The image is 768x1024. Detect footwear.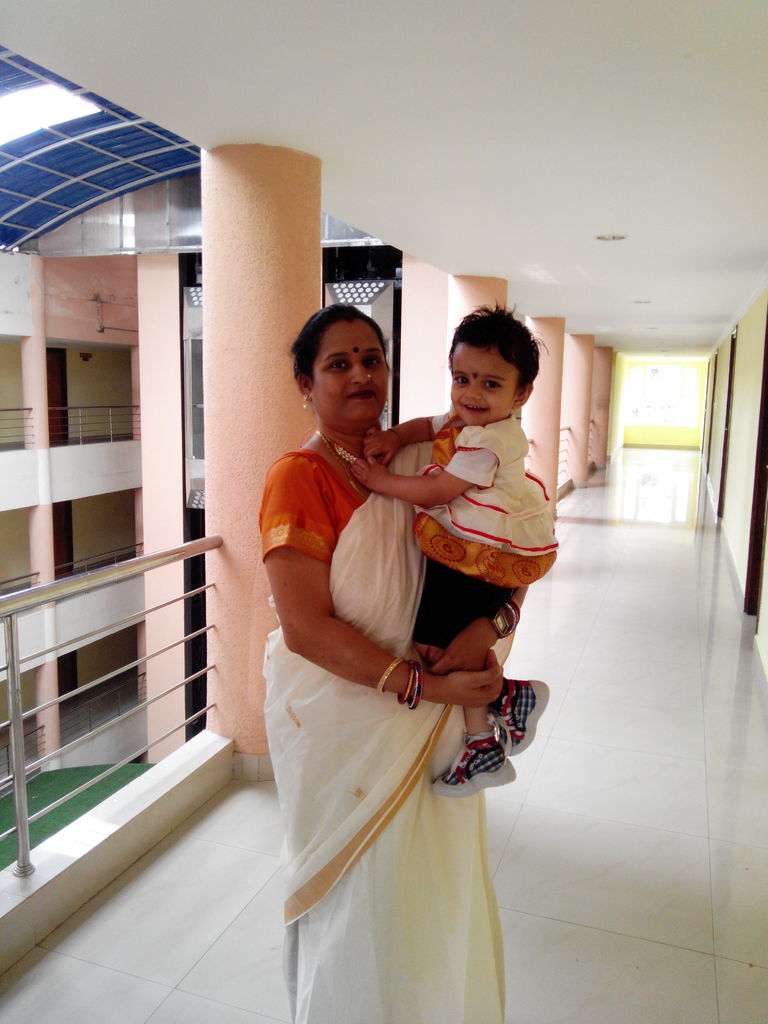
Detection: bbox(432, 734, 516, 796).
